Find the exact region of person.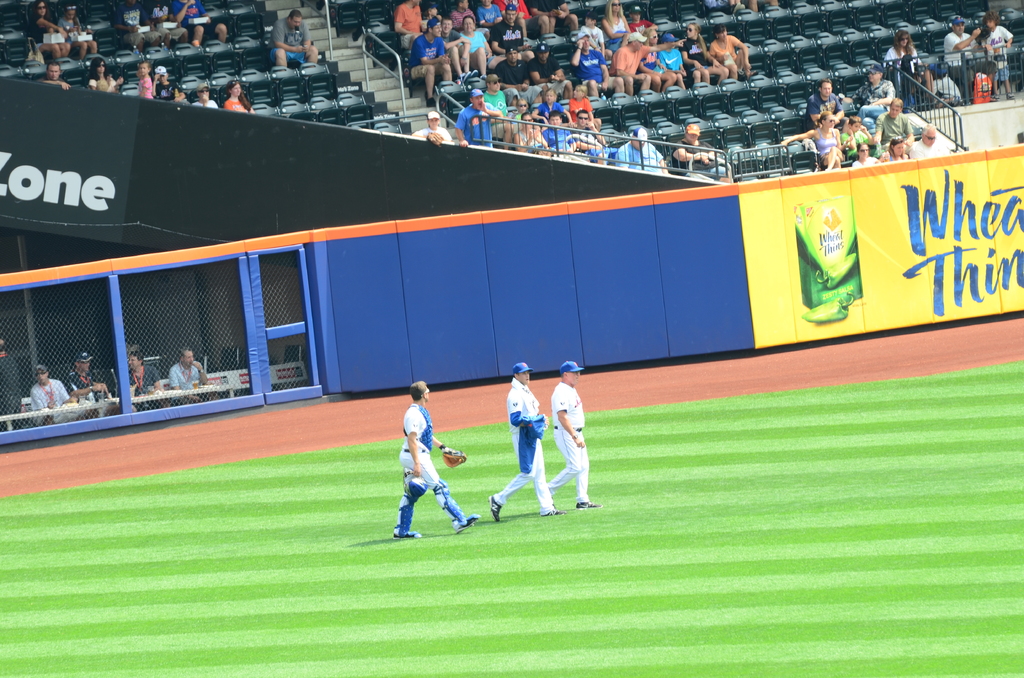
Exact region: box(493, 360, 554, 524).
